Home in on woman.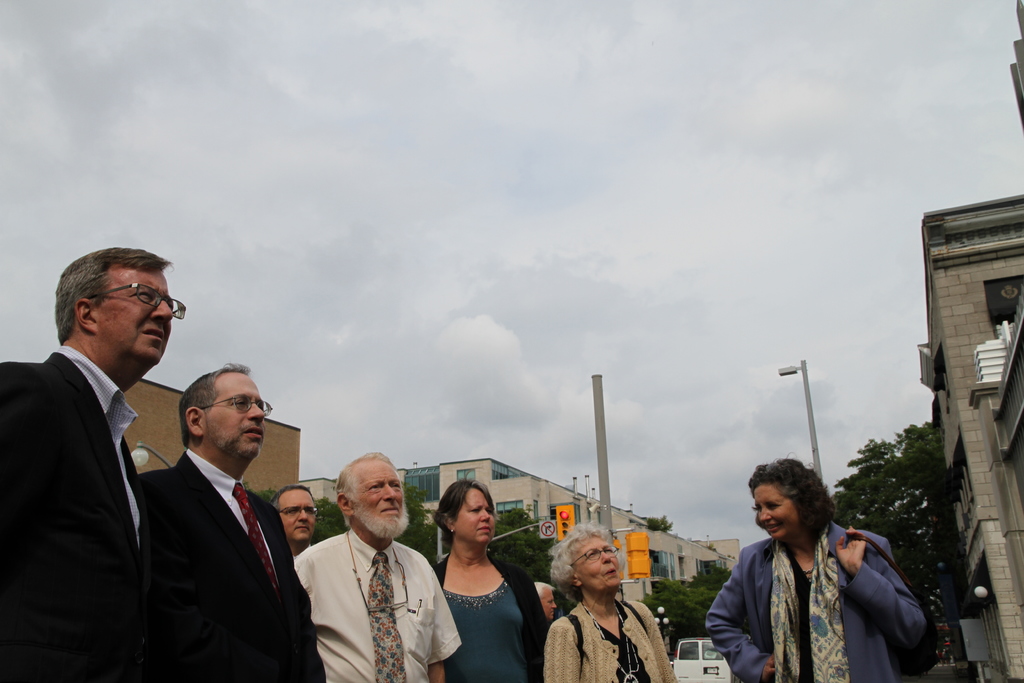
Homed in at x1=544 y1=520 x2=676 y2=682.
